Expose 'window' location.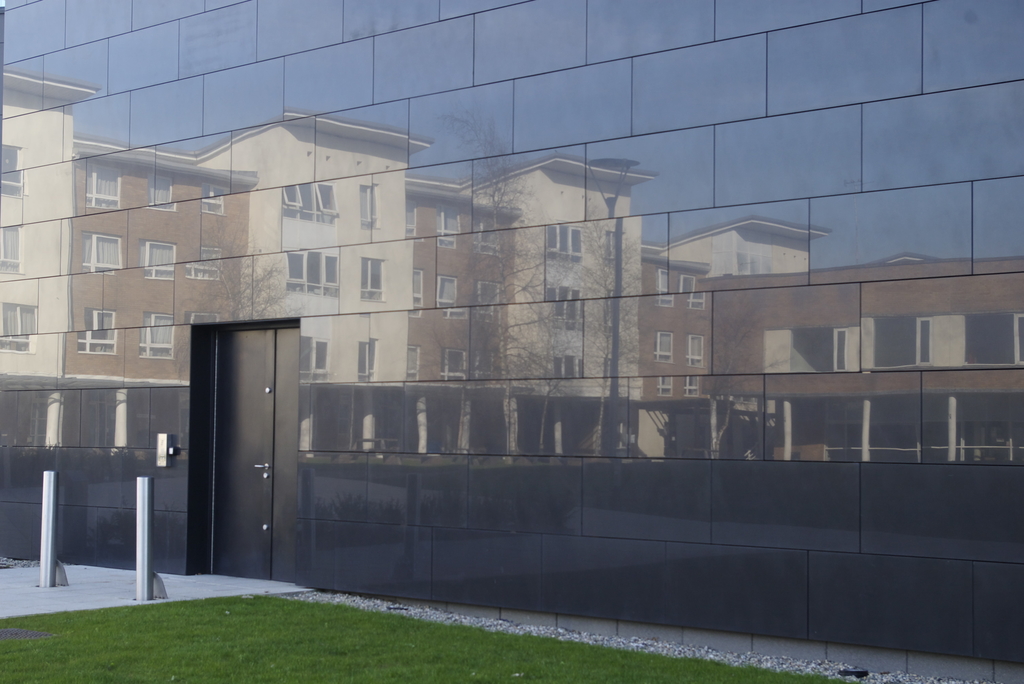
Exposed at select_region(435, 203, 459, 248).
